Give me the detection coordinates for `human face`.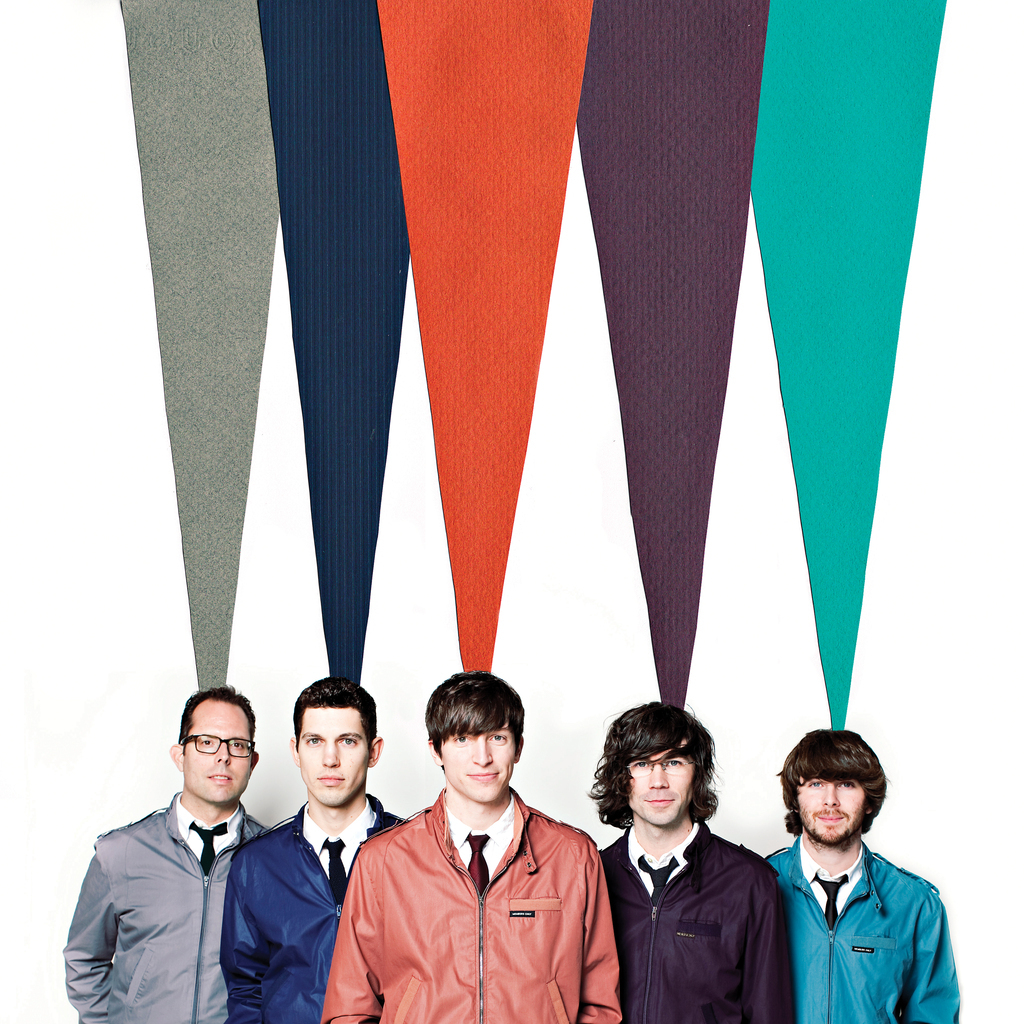
[297,707,368,806].
